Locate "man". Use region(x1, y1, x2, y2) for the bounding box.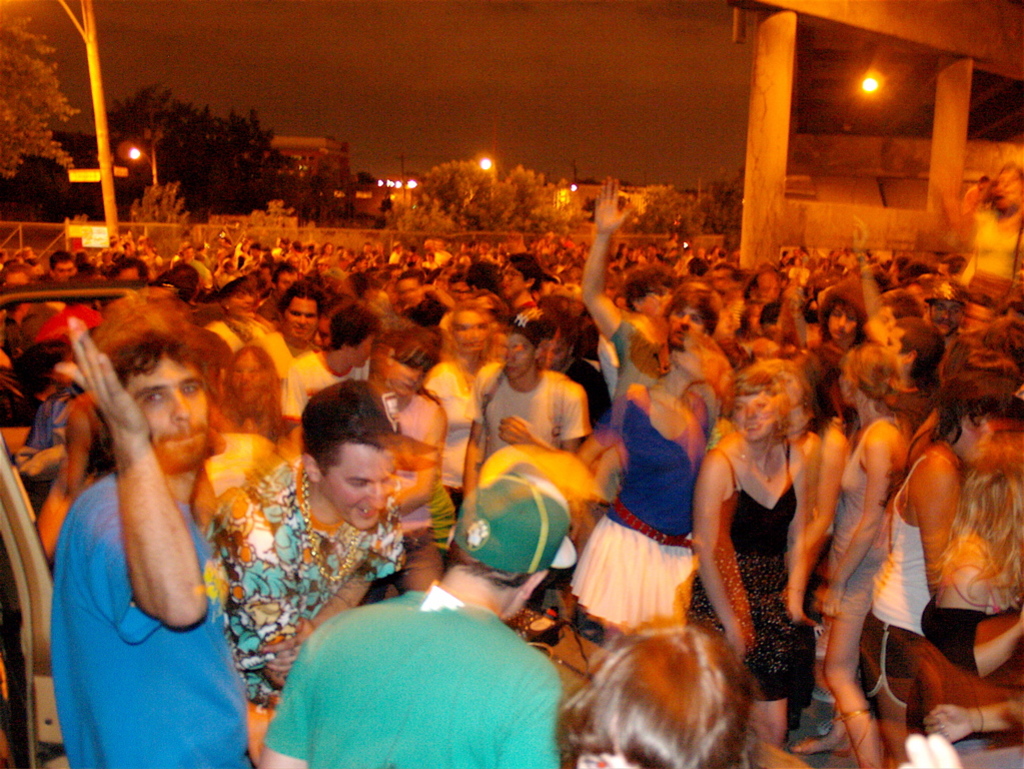
region(572, 166, 731, 384).
